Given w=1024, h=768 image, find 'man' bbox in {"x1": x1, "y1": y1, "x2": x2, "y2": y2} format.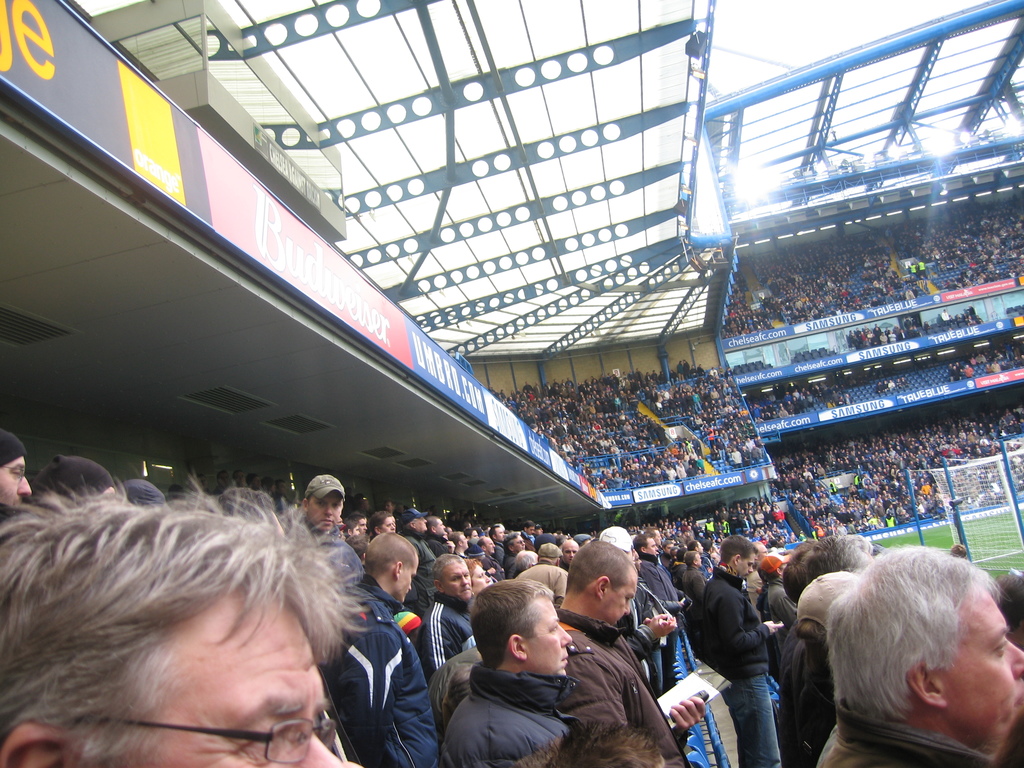
{"x1": 559, "y1": 535, "x2": 582, "y2": 567}.
